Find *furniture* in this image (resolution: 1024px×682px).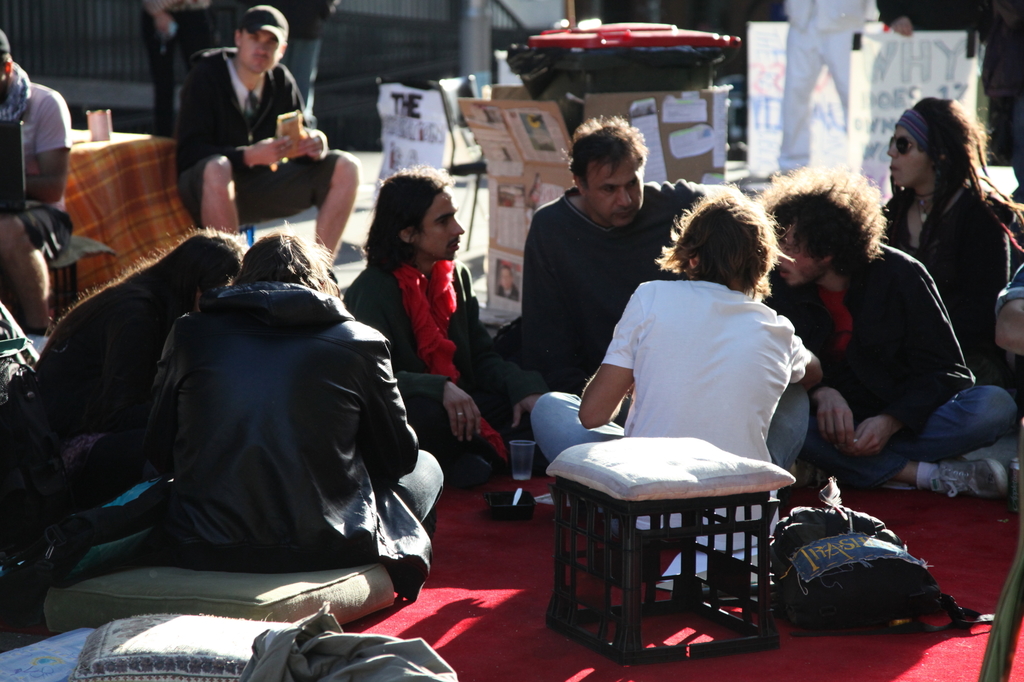
BBox(544, 437, 797, 661).
